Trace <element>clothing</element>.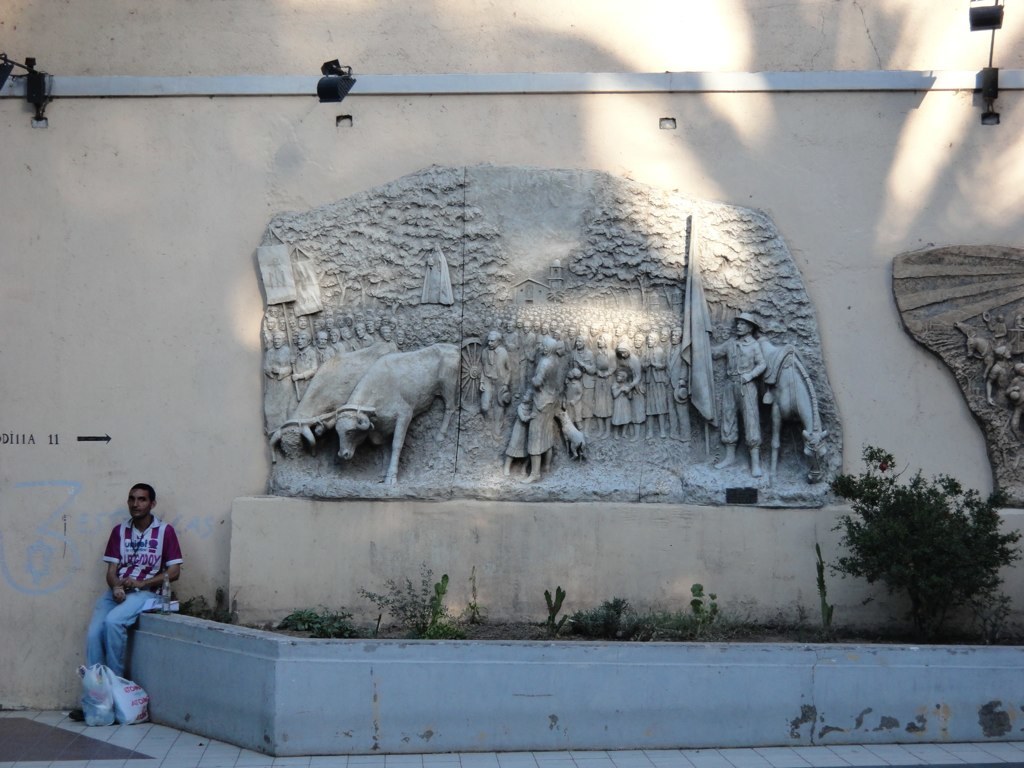
Traced to rect(506, 406, 529, 459).
